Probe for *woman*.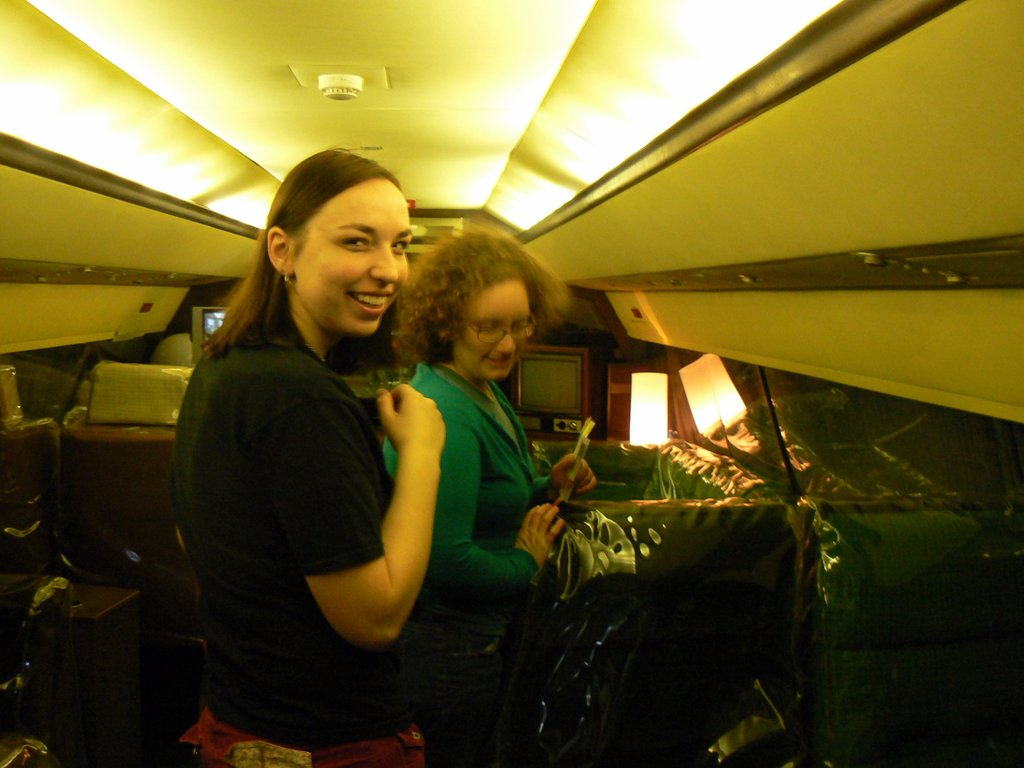
Probe result: box(175, 139, 452, 767).
